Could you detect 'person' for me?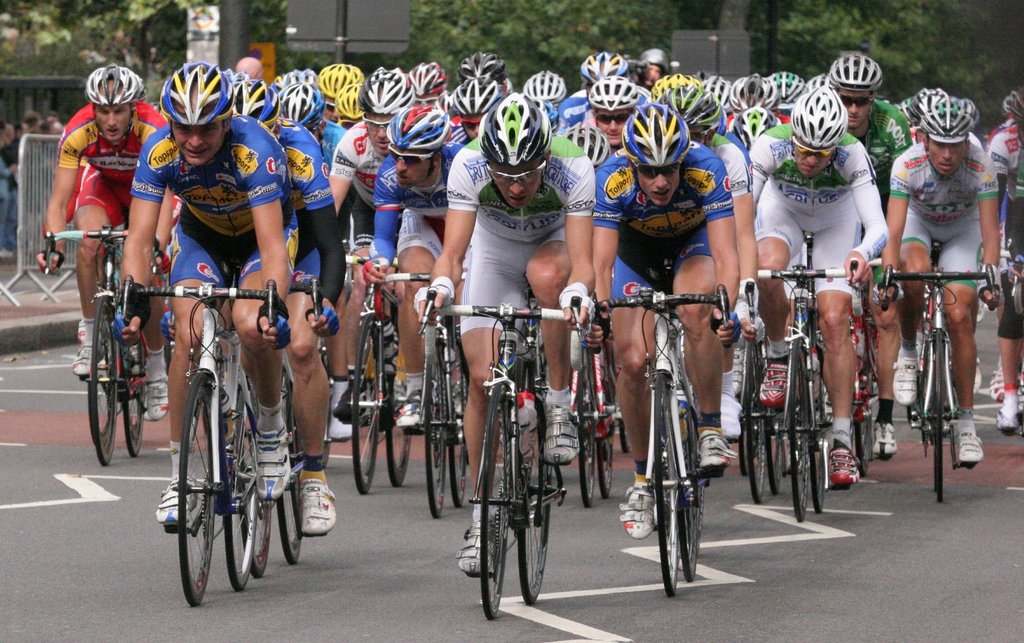
Detection result: 433:69:519:139.
